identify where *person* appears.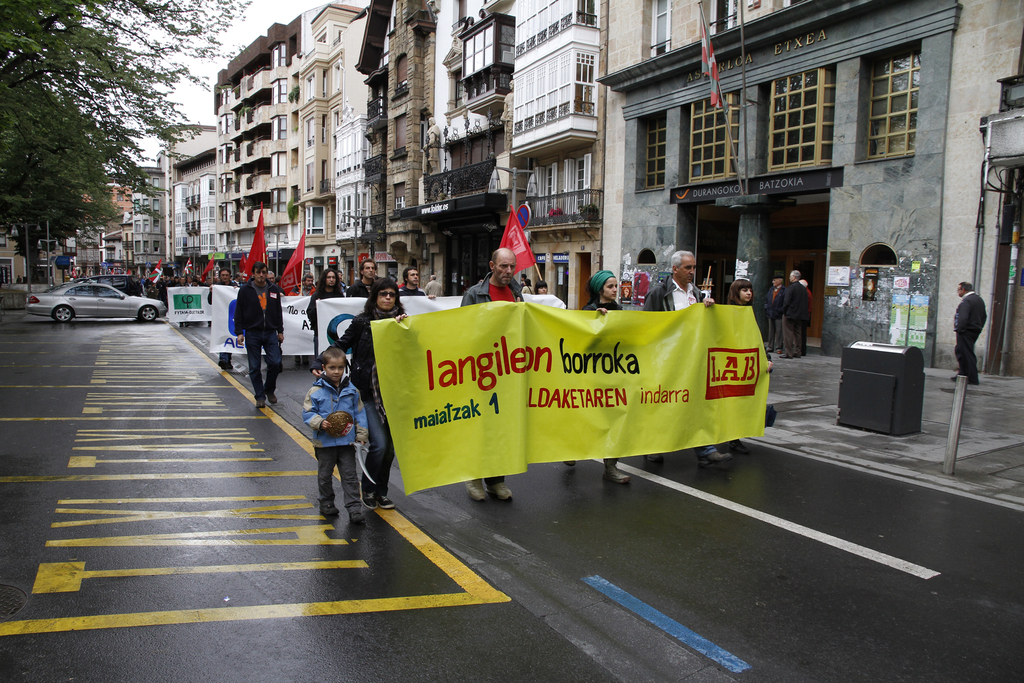
Appears at {"left": 307, "top": 341, "right": 380, "bottom": 519}.
